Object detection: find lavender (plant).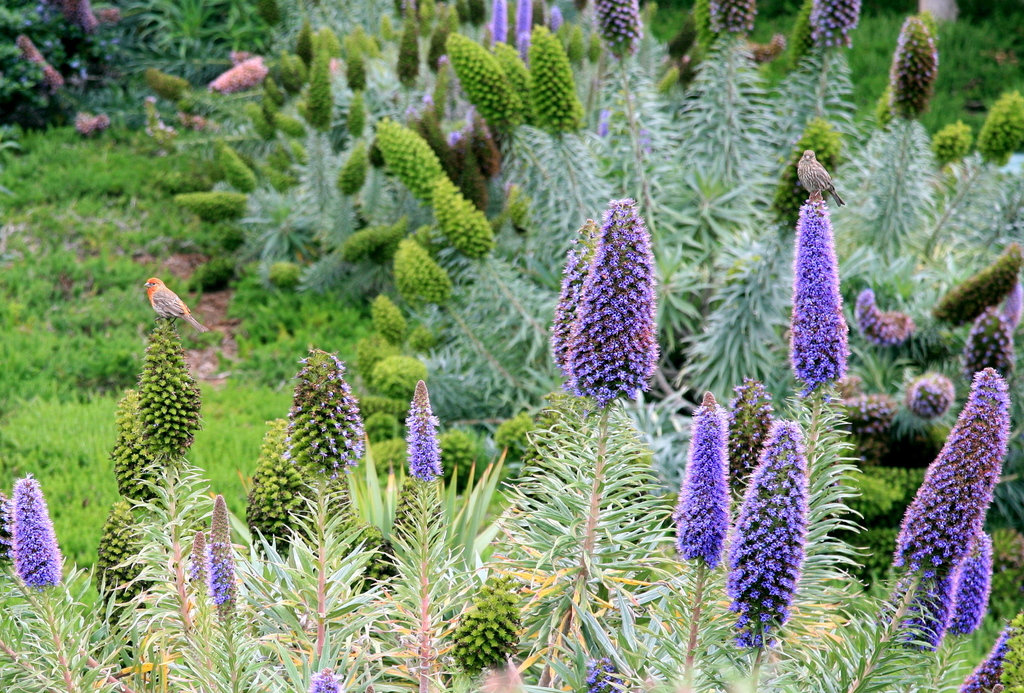
(x1=893, y1=378, x2=953, y2=436).
